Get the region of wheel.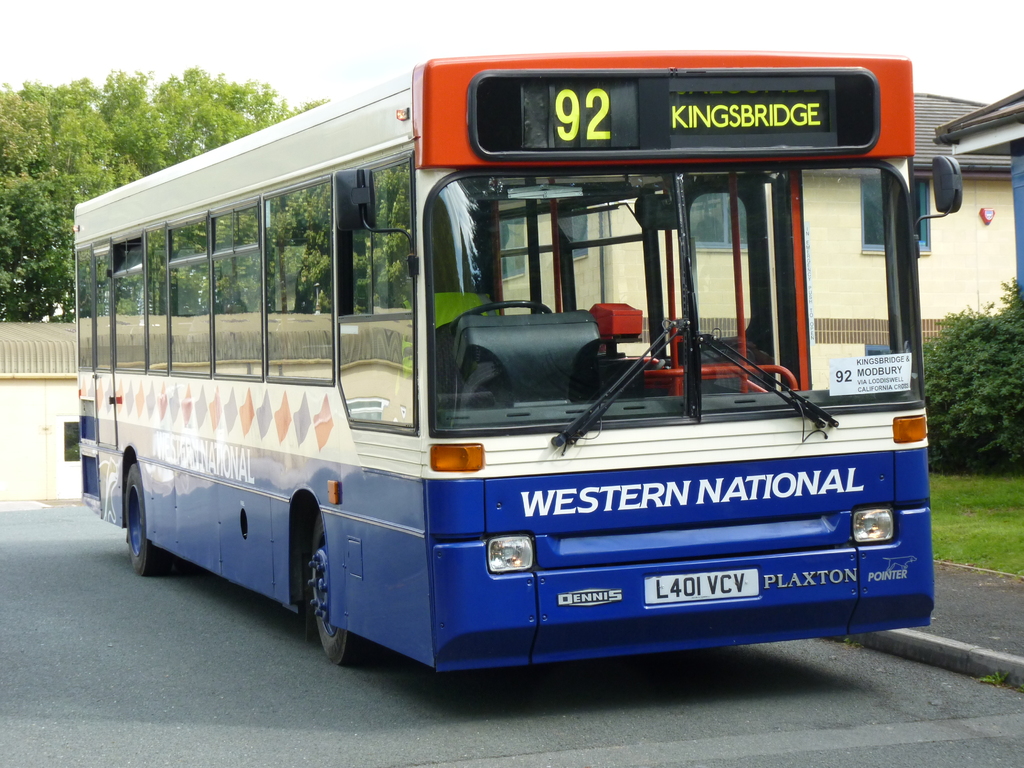
[121,463,184,579].
